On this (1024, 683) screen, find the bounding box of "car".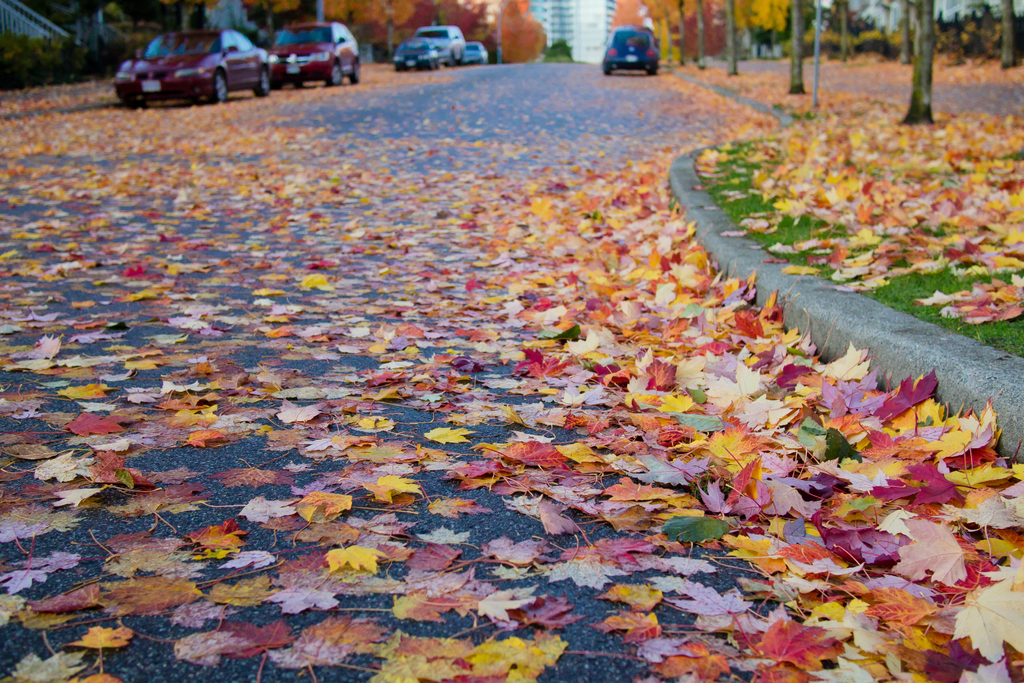
Bounding box: <bbox>108, 25, 268, 110</bbox>.
